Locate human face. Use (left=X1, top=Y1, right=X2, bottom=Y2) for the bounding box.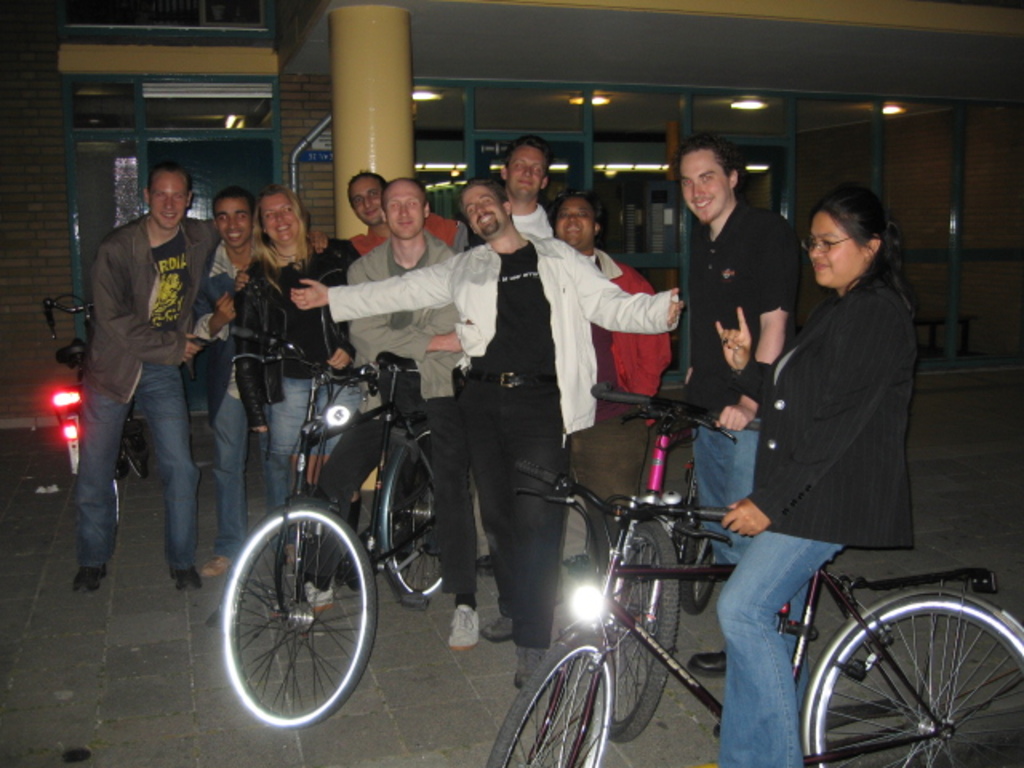
(left=262, top=194, right=296, bottom=251).
